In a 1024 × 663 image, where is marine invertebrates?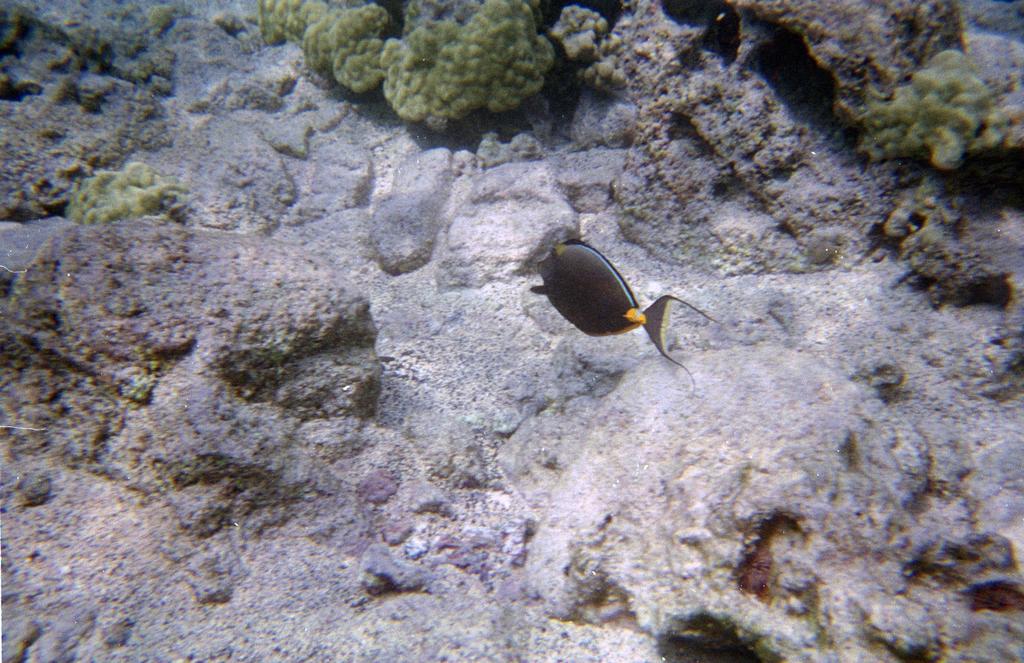
289 0 412 111.
